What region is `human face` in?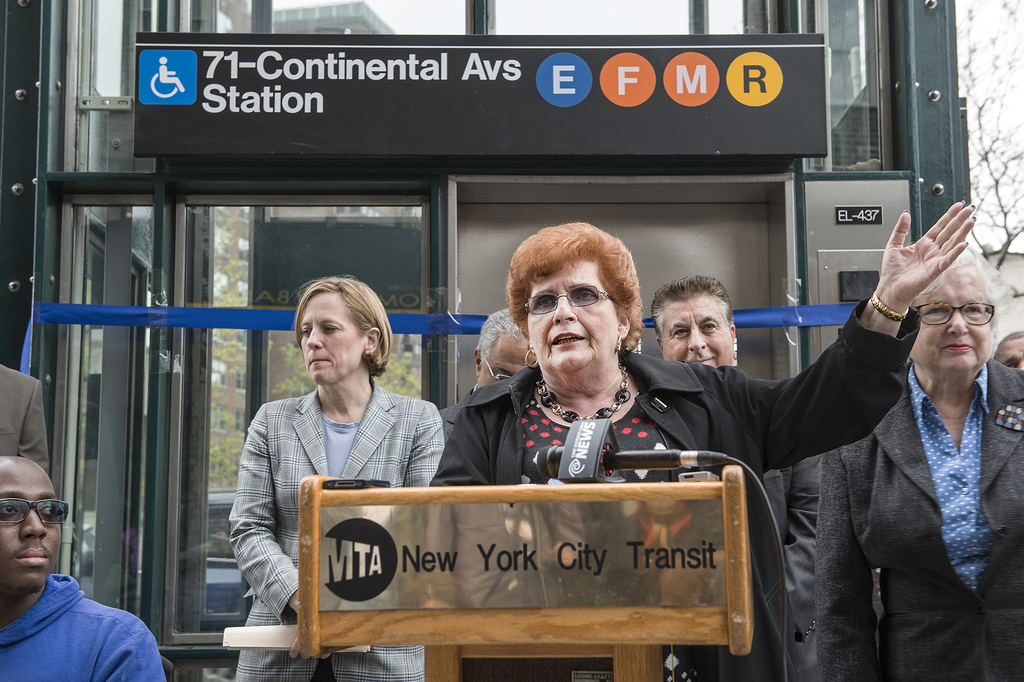
[left=909, top=263, right=995, bottom=373].
